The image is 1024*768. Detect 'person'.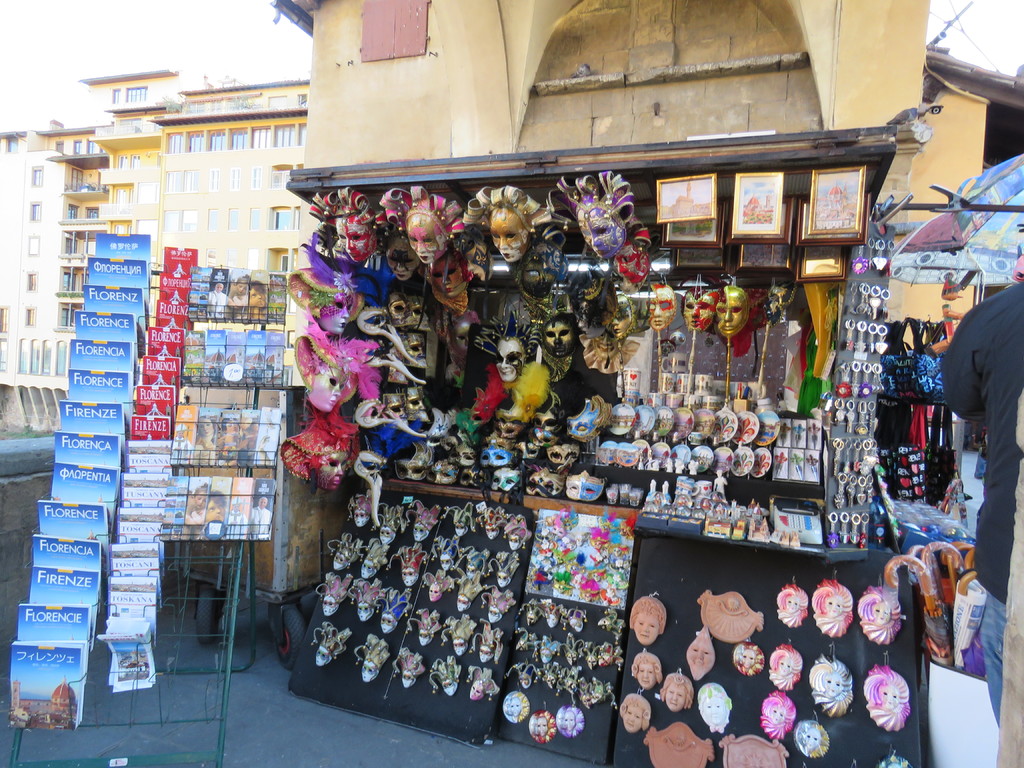
Detection: 817, 584, 859, 644.
